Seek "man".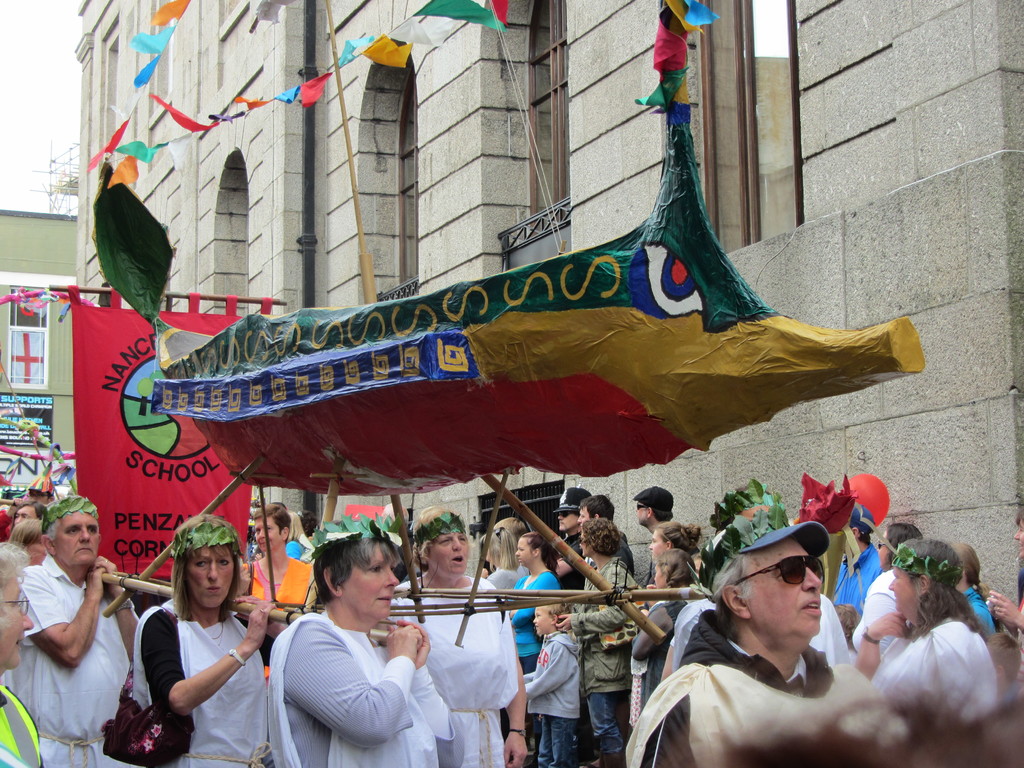
{"left": 12, "top": 475, "right": 138, "bottom": 763}.
